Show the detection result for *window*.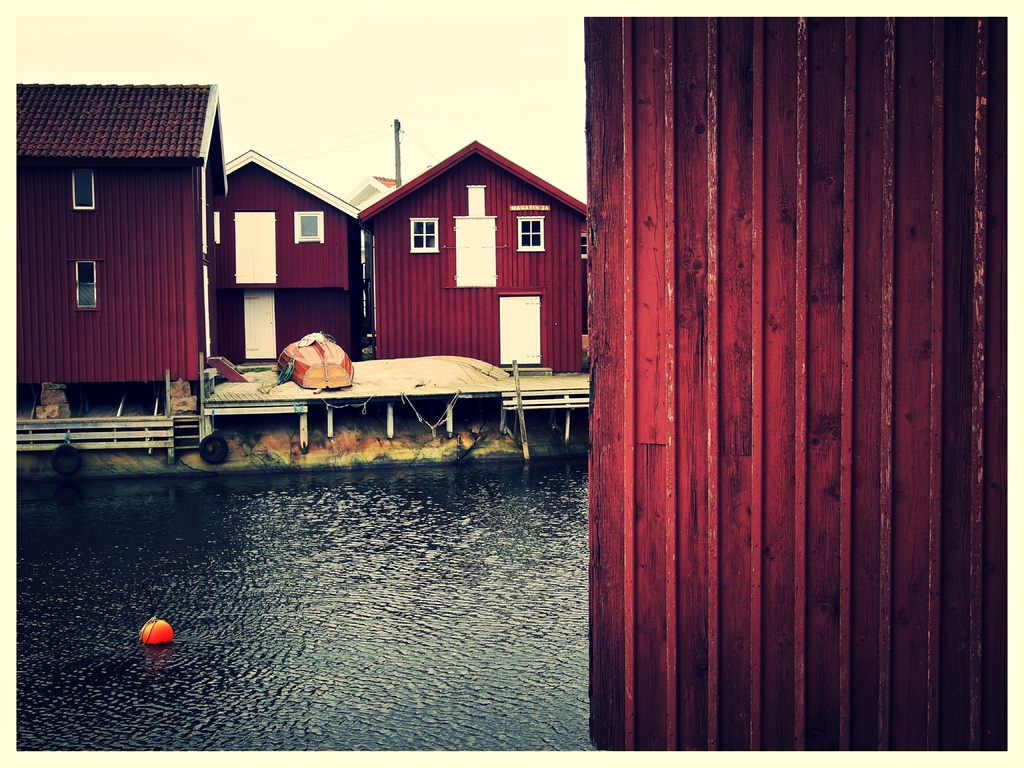
{"left": 75, "top": 259, "right": 100, "bottom": 308}.
